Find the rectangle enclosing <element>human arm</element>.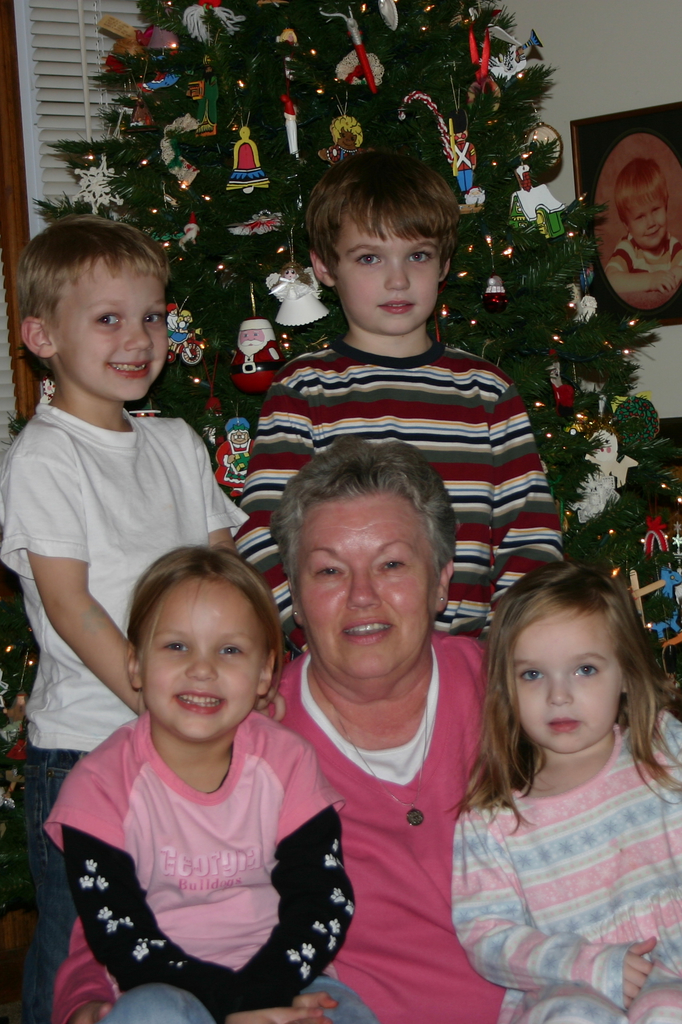
59/734/343/1023.
